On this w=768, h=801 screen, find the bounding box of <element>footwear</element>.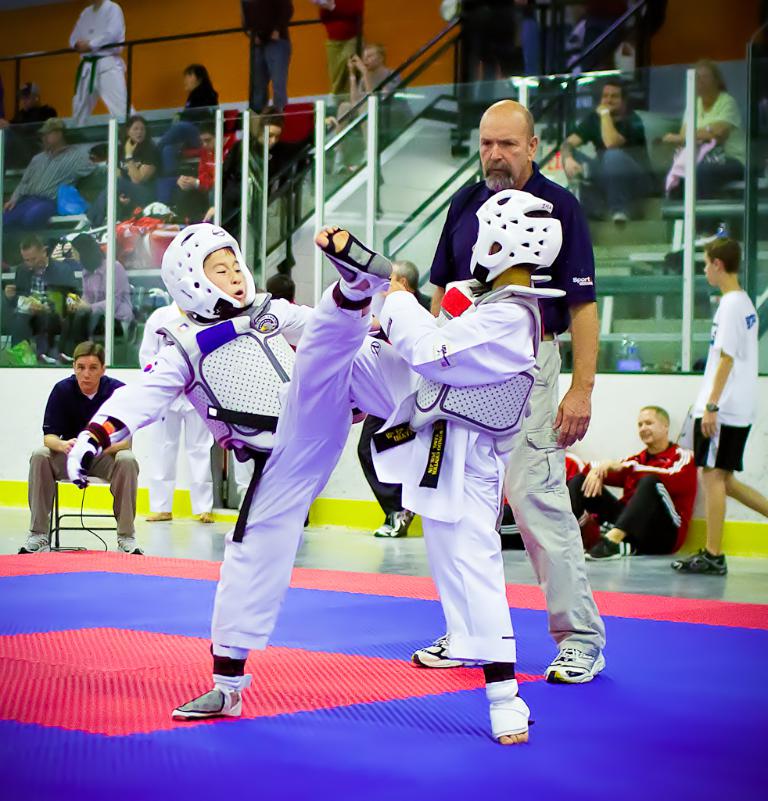
Bounding box: {"left": 540, "top": 643, "right": 606, "bottom": 685}.
